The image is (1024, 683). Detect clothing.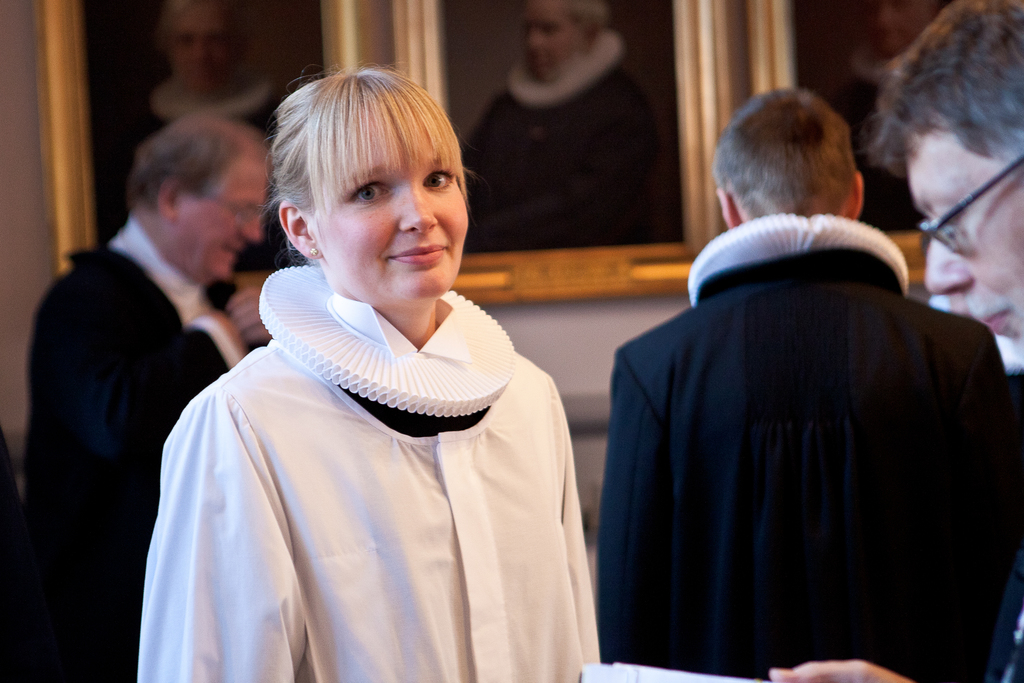
Detection: select_region(452, 10, 687, 256).
